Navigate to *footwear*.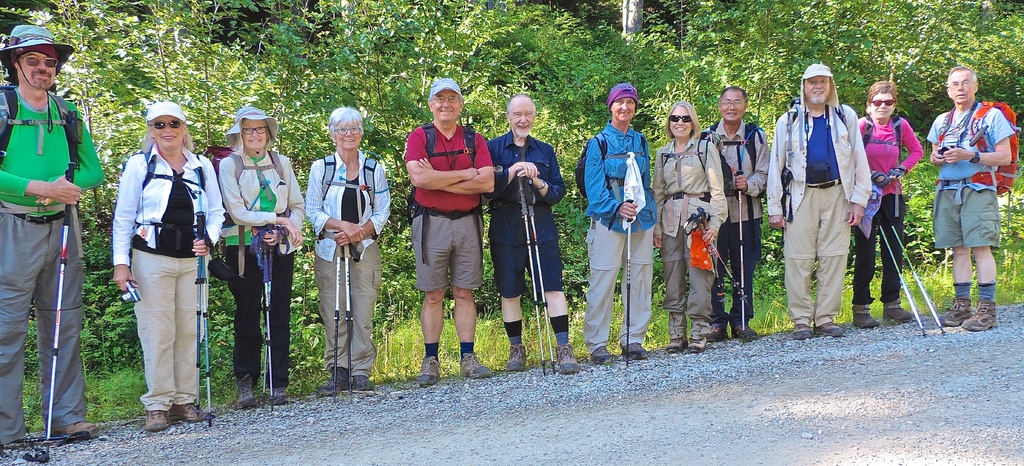
Navigation target: (left=236, top=374, right=257, bottom=408).
